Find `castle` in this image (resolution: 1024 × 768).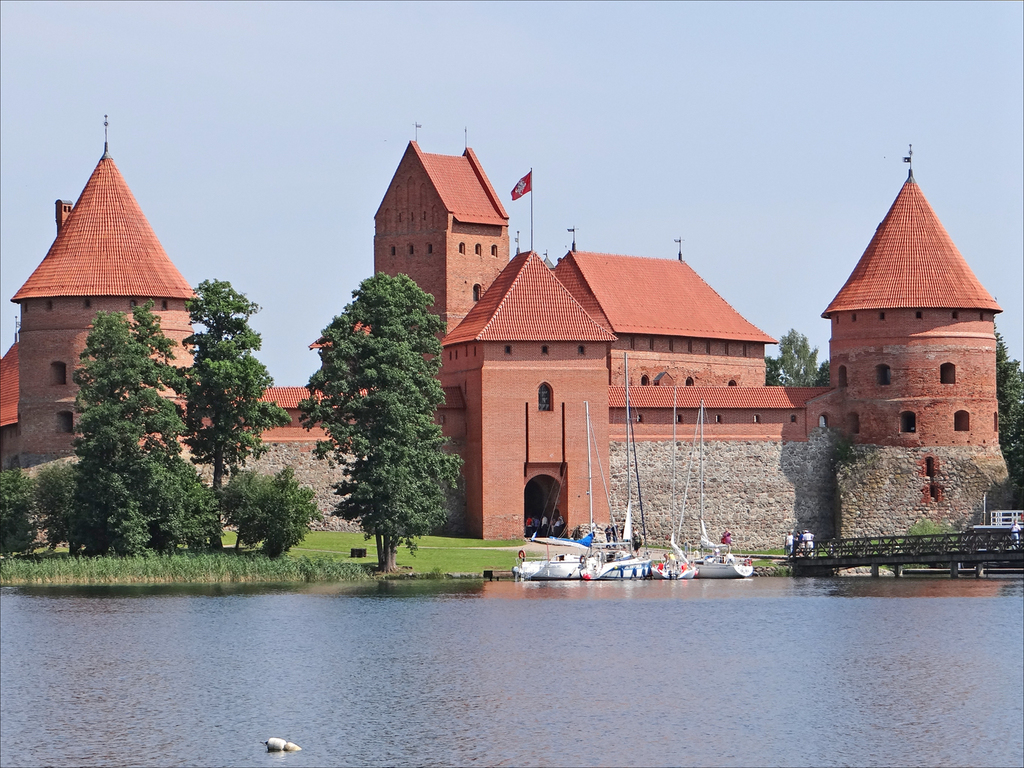
[x1=0, y1=137, x2=1002, y2=554].
